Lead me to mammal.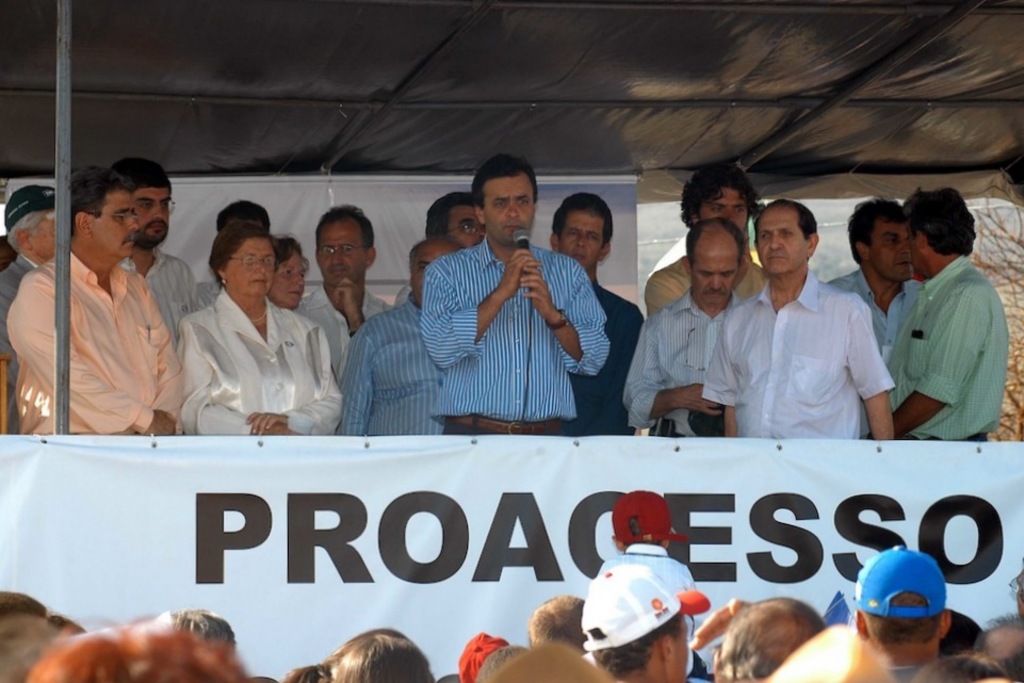
Lead to 646, 157, 768, 315.
